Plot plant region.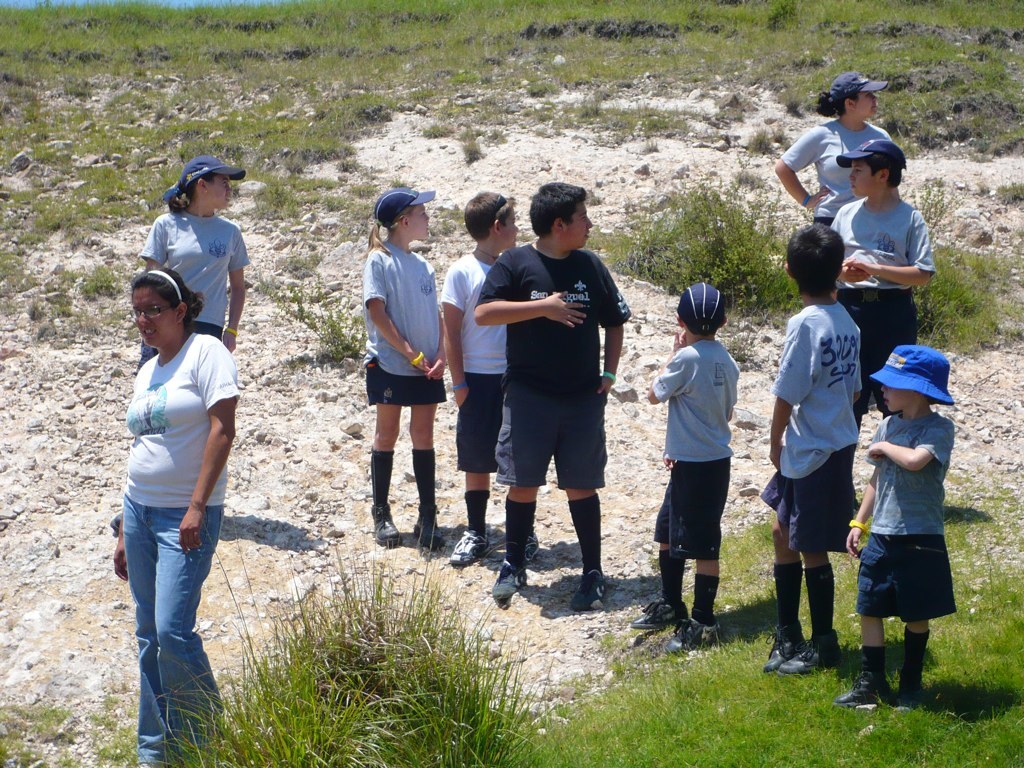
Plotted at select_region(253, 176, 288, 219).
